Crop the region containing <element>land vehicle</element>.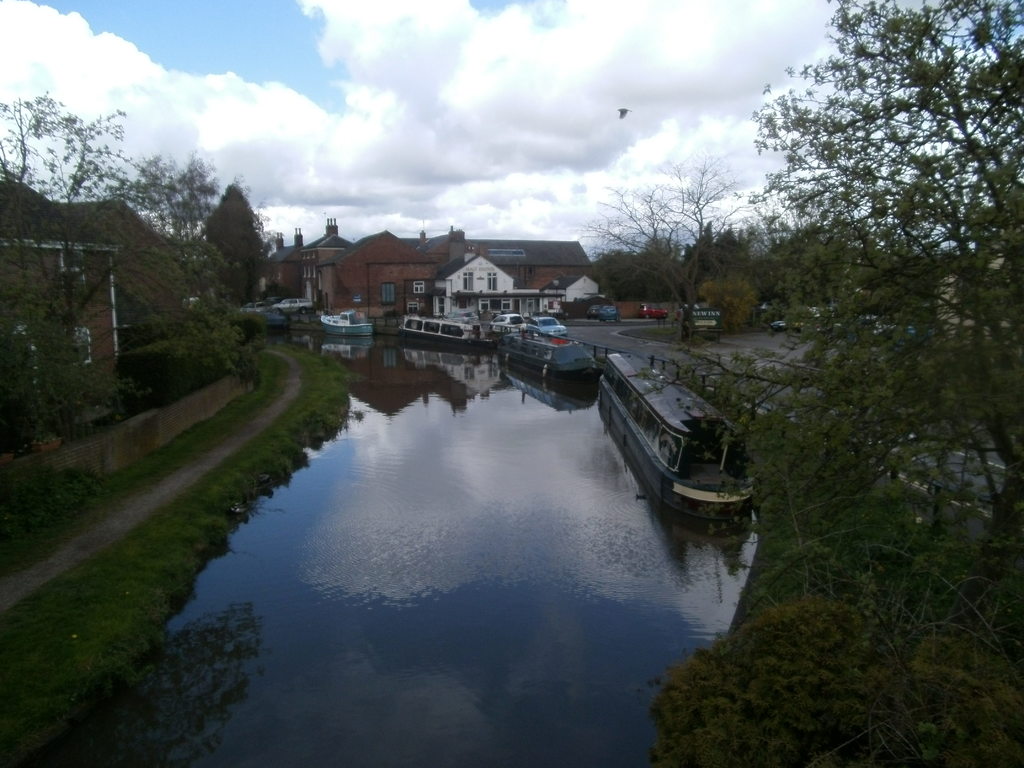
Crop region: 525:317:567:337.
